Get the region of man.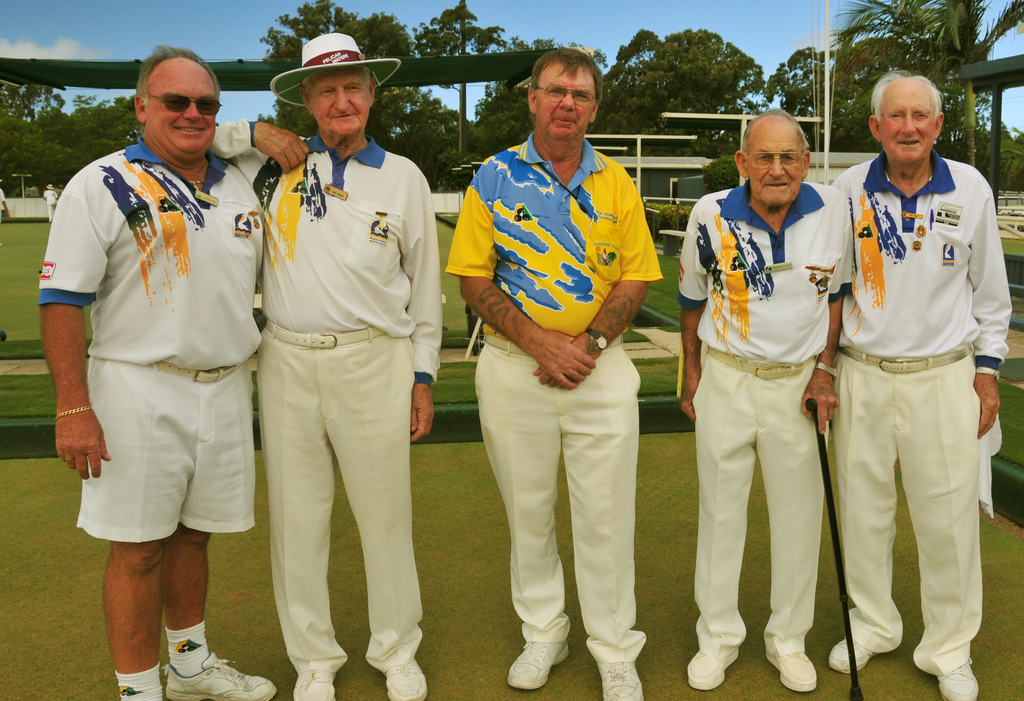
BBox(441, 53, 667, 700).
